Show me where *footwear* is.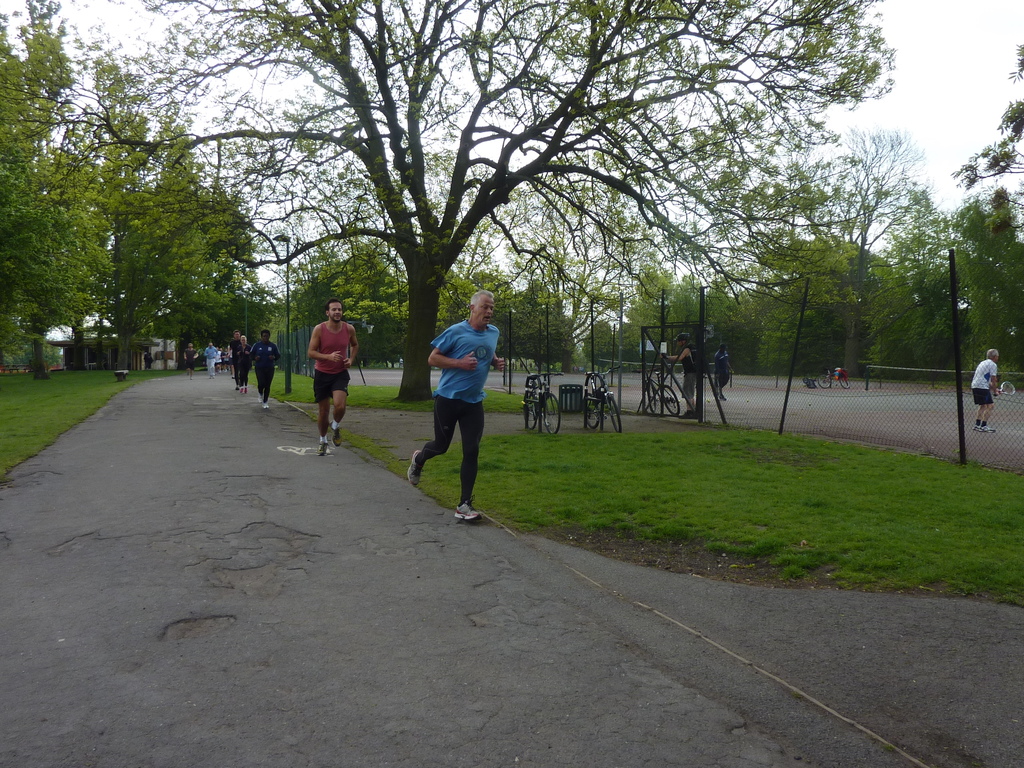
*footwear* is at l=406, t=447, r=423, b=484.
